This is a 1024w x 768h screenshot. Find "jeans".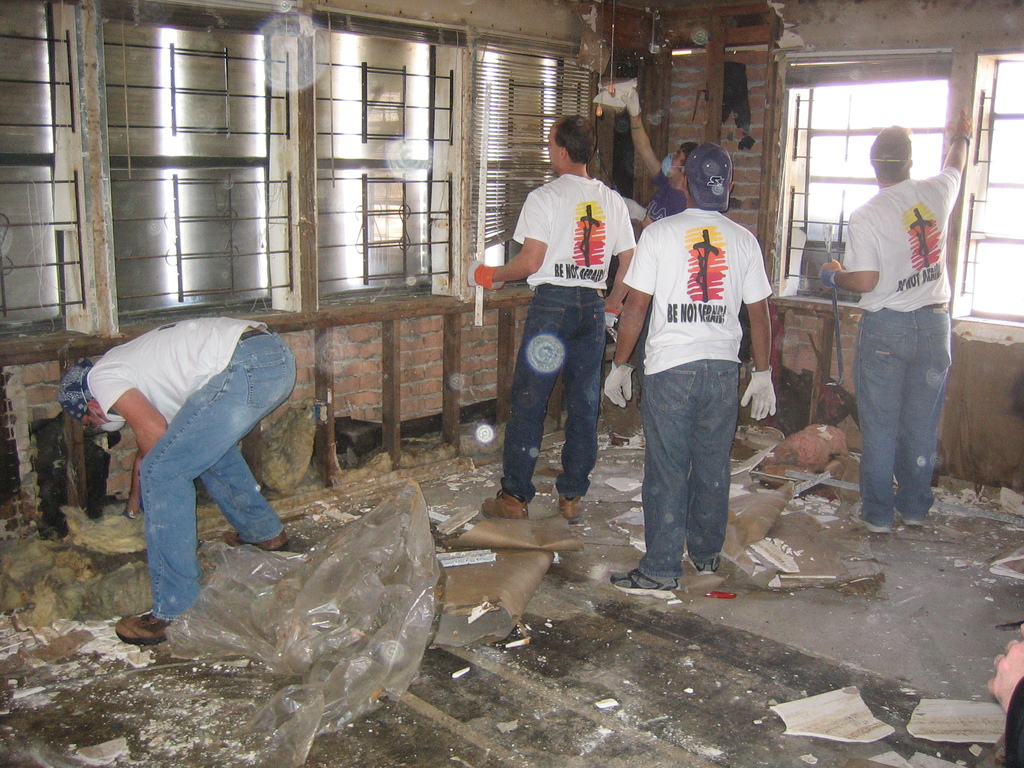
Bounding box: box(636, 352, 754, 601).
